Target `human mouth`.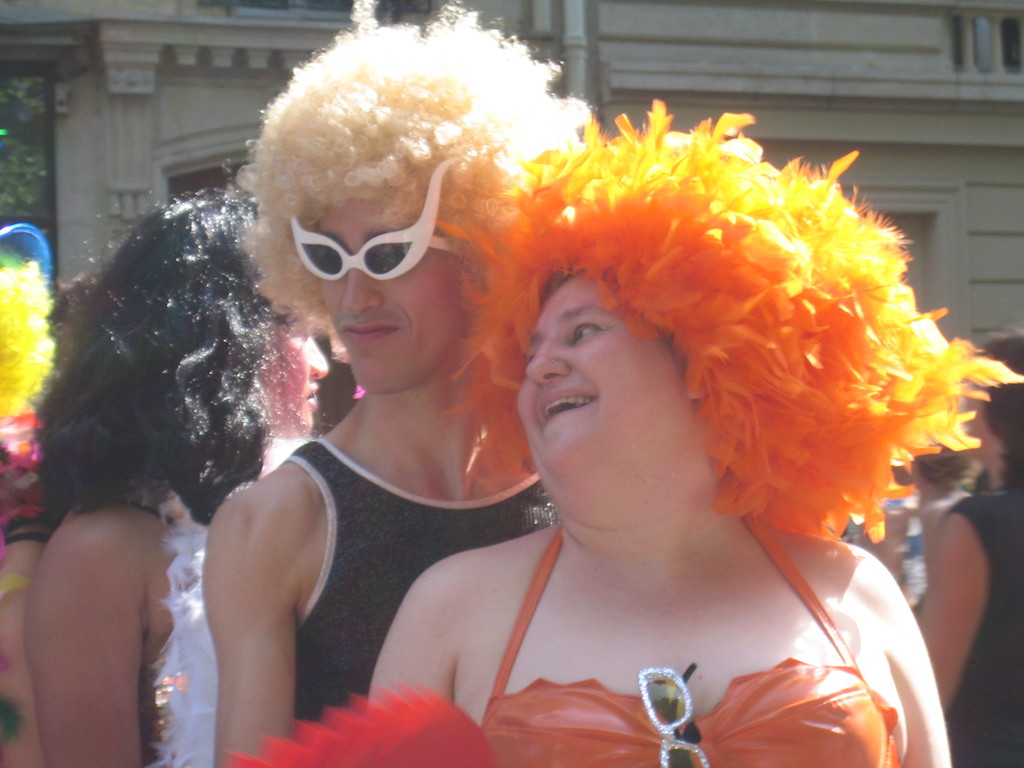
Target region: x1=301 y1=384 x2=321 y2=415.
